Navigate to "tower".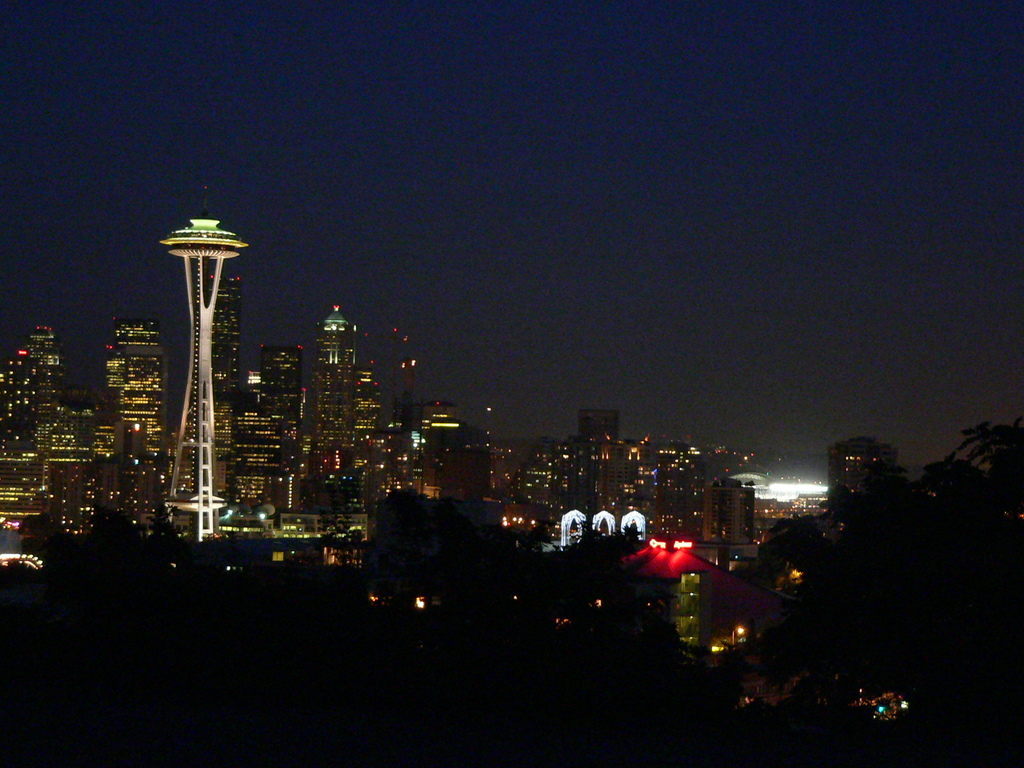
Navigation target: rect(0, 314, 68, 540).
